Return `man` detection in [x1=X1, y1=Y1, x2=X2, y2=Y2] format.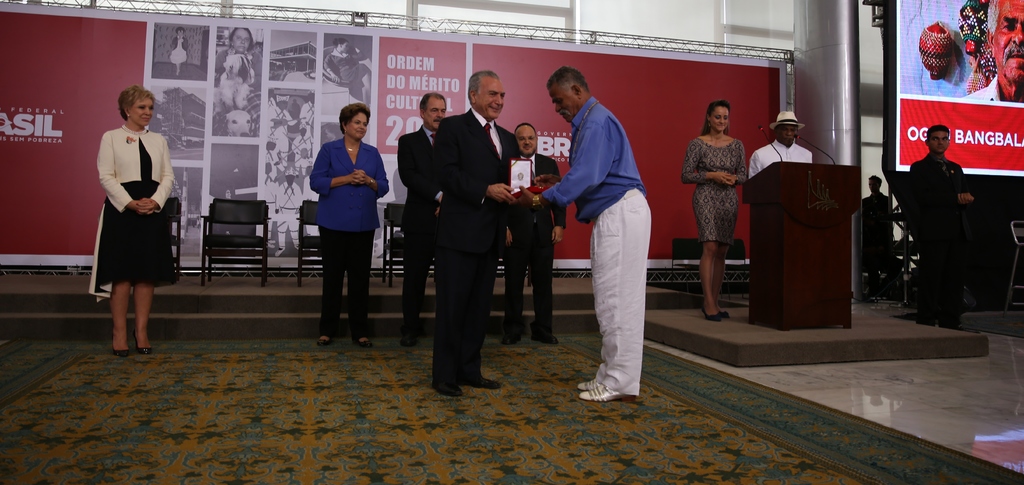
[x1=860, y1=176, x2=899, y2=296].
